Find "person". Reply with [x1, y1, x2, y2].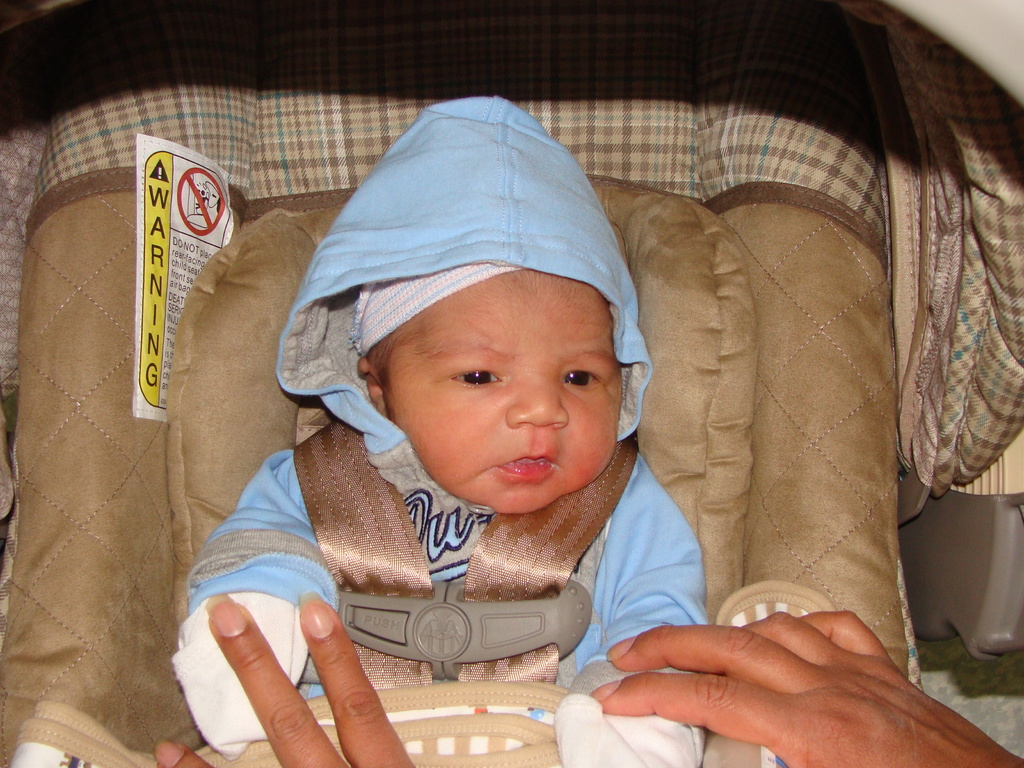
[154, 589, 1023, 767].
